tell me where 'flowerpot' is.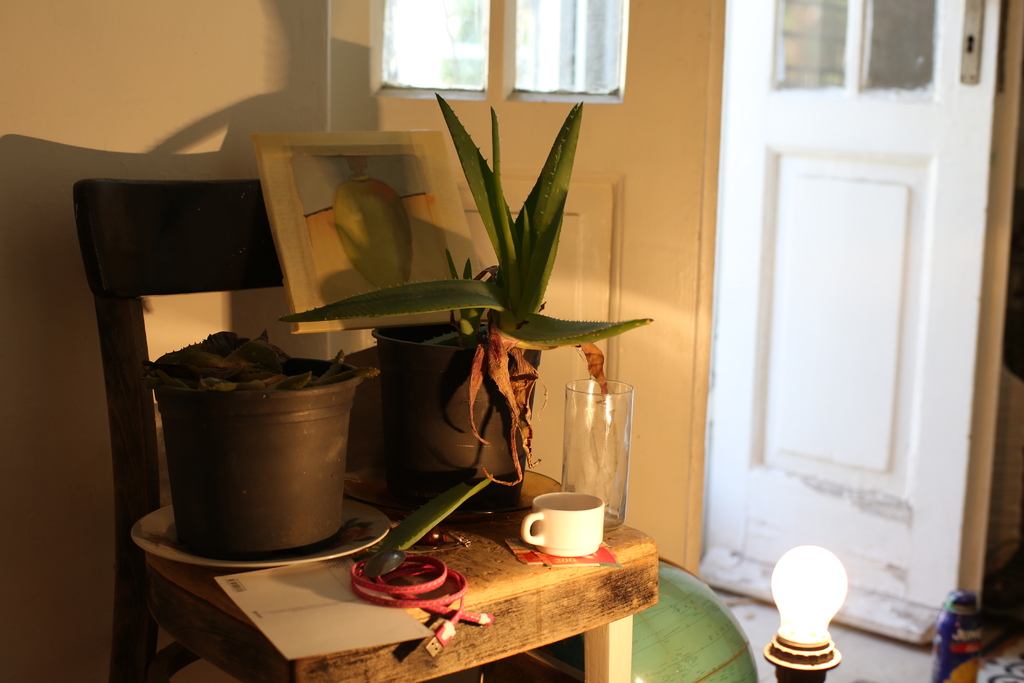
'flowerpot' is at [x1=374, y1=319, x2=546, y2=515].
